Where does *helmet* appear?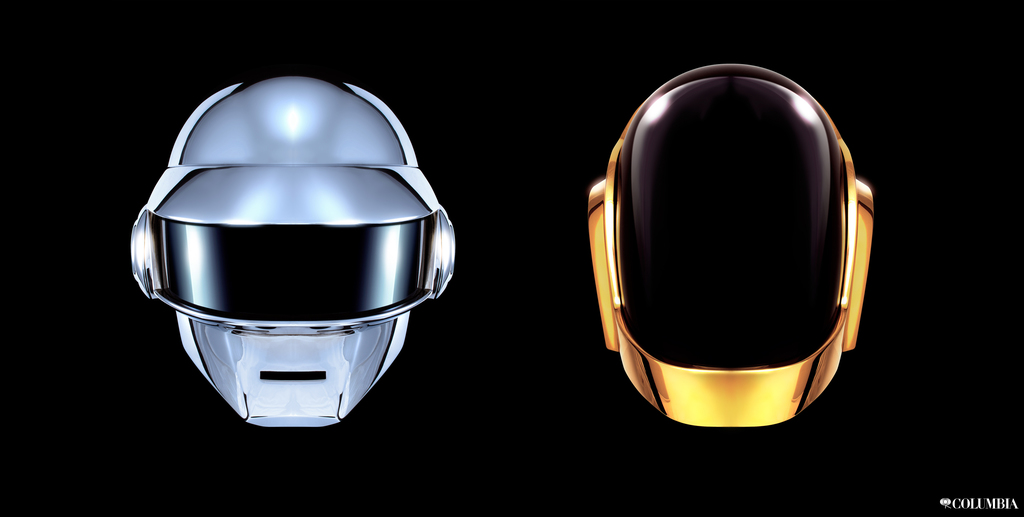
Appears at (left=586, top=59, right=878, bottom=429).
